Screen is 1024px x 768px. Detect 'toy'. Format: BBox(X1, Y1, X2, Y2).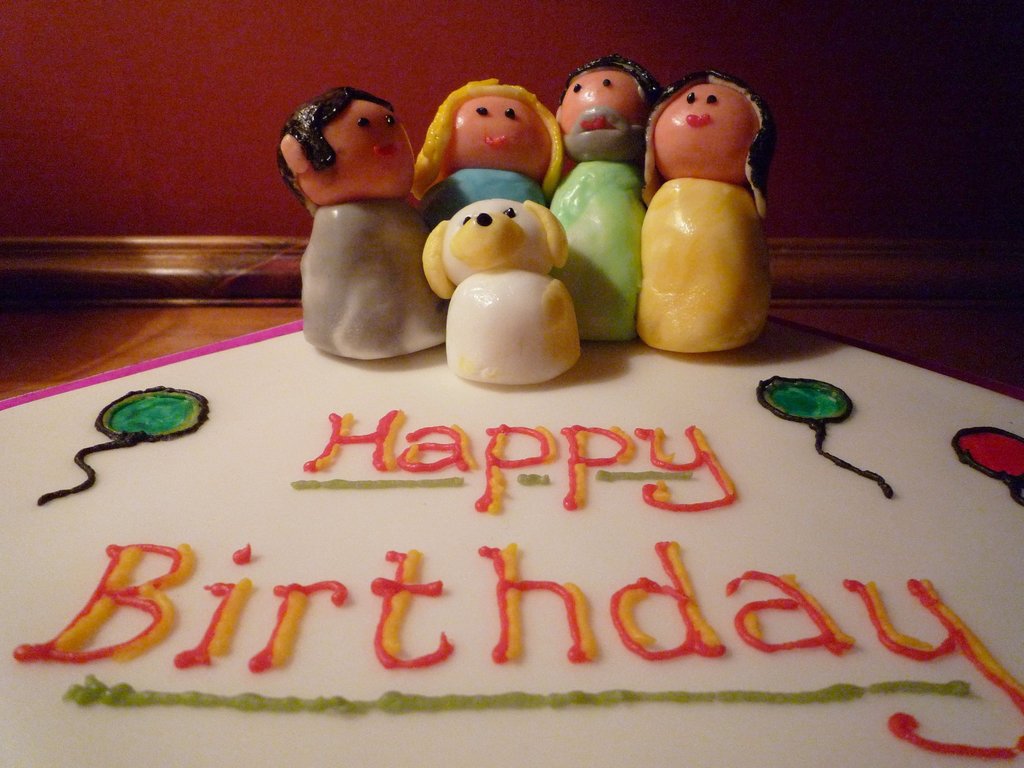
BBox(0, 317, 1023, 767).
